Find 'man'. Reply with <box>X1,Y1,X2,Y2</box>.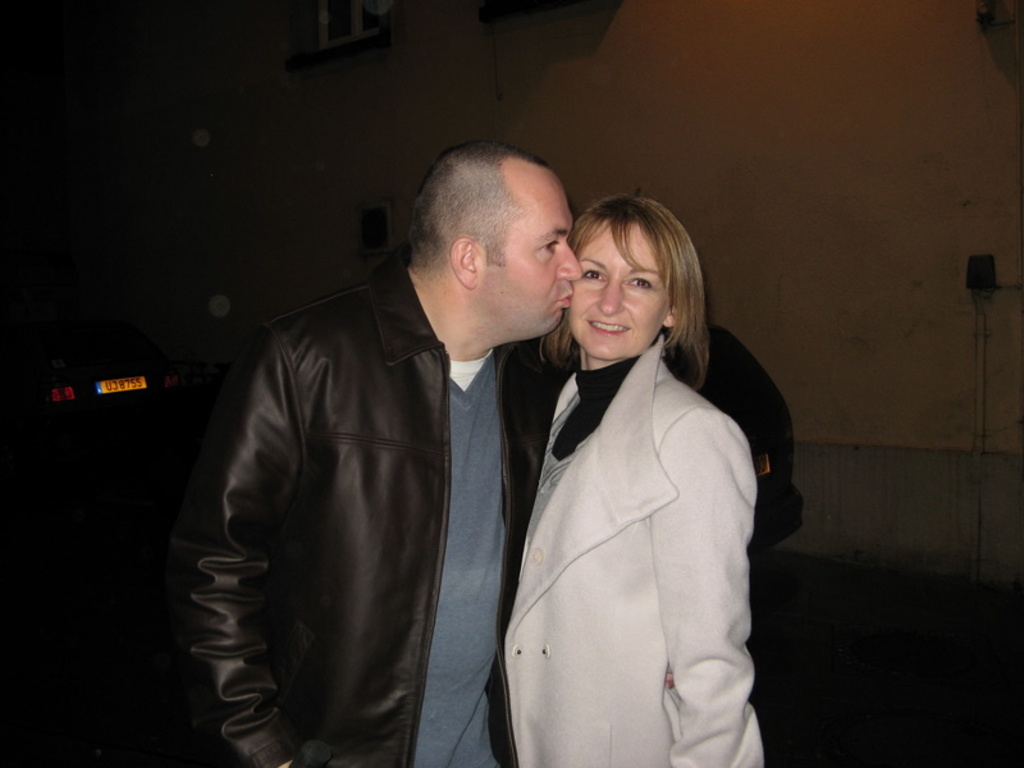
<box>168,114,600,759</box>.
